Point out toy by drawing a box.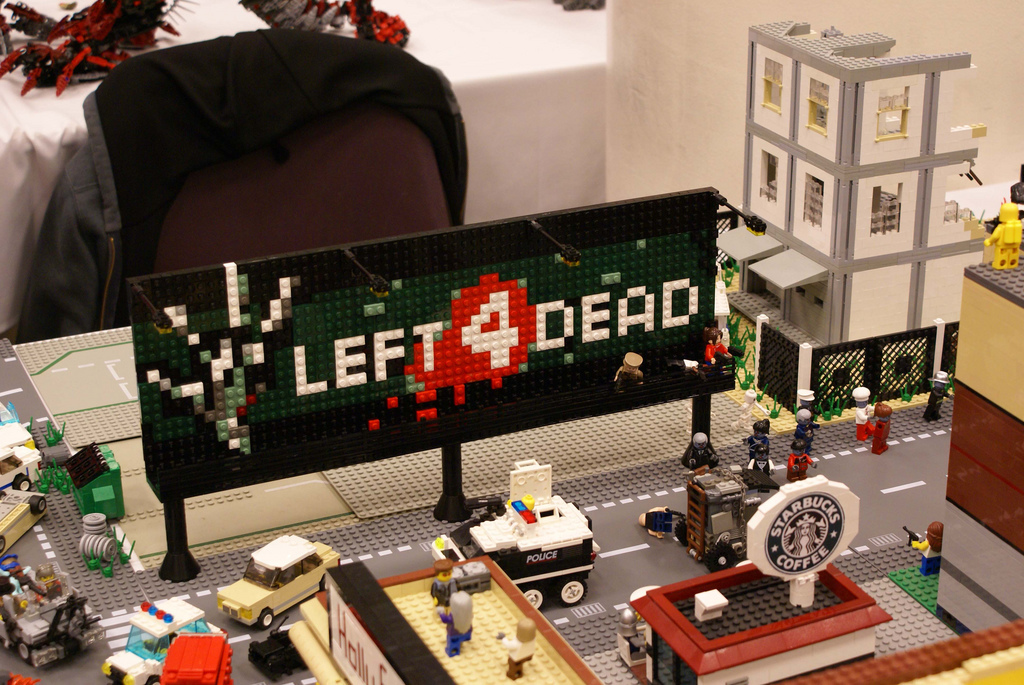
[445, 487, 608, 591].
